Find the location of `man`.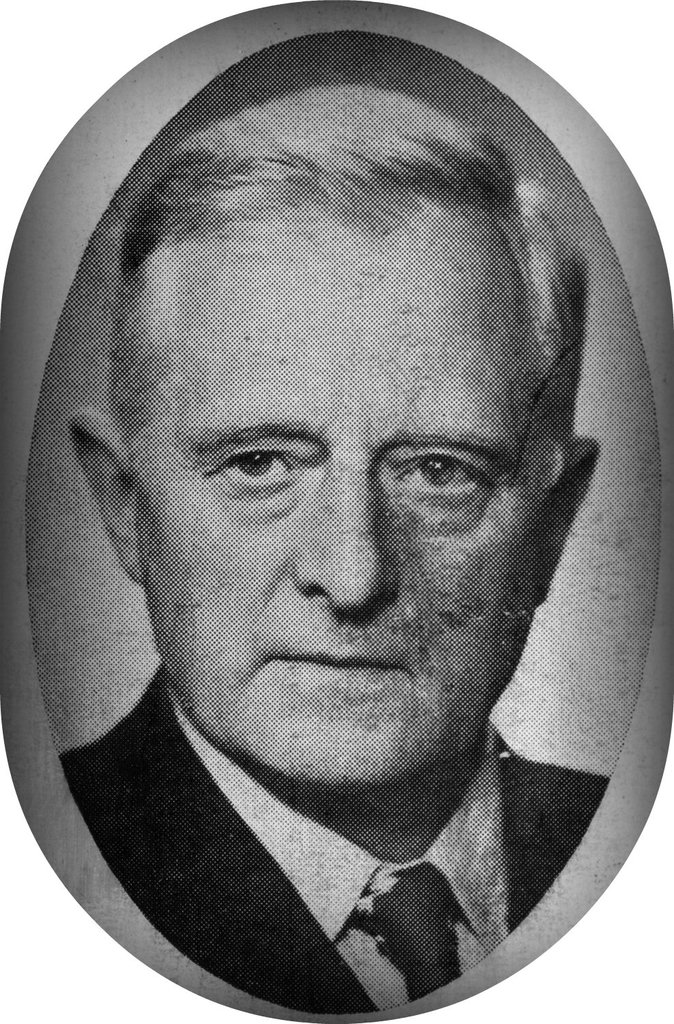
Location: rect(0, 62, 660, 968).
